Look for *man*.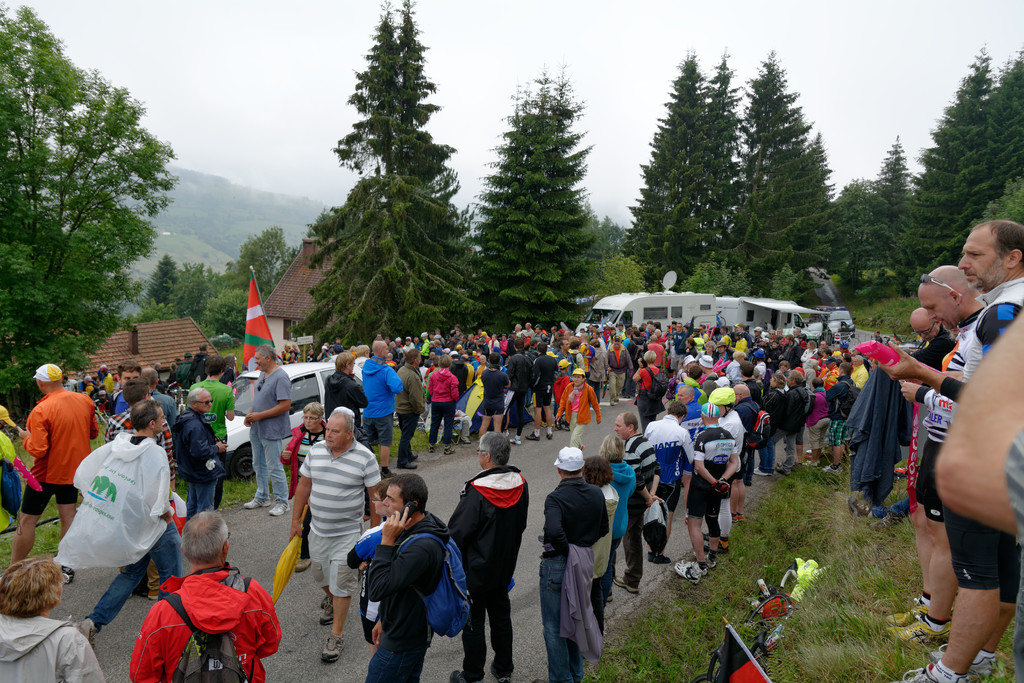
Found: (x1=421, y1=330, x2=432, y2=361).
